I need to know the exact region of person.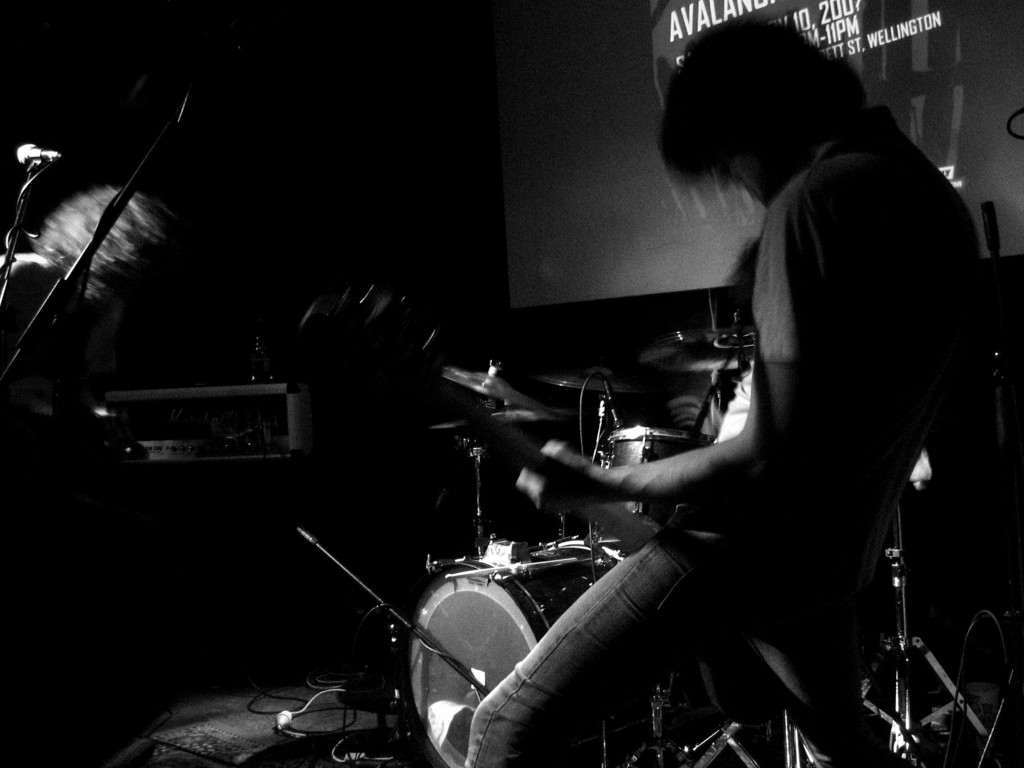
Region: (0, 180, 178, 436).
